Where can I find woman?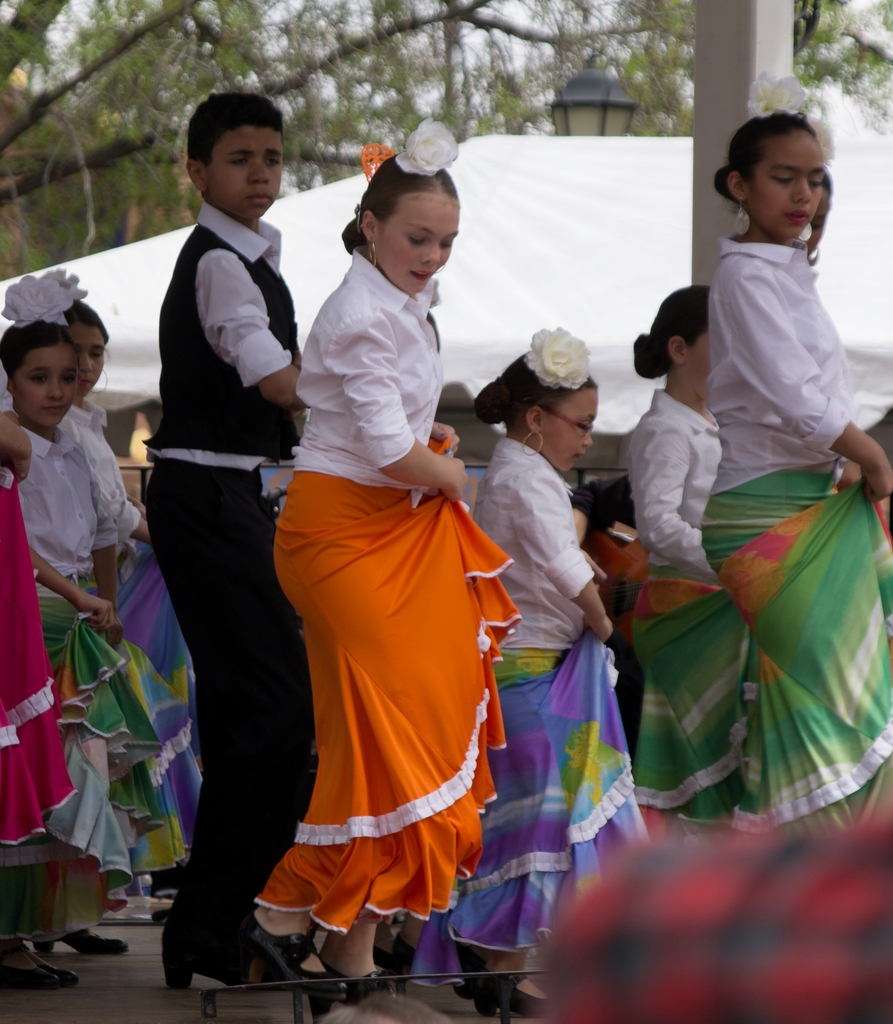
You can find it at {"left": 245, "top": 180, "right": 523, "bottom": 986}.
